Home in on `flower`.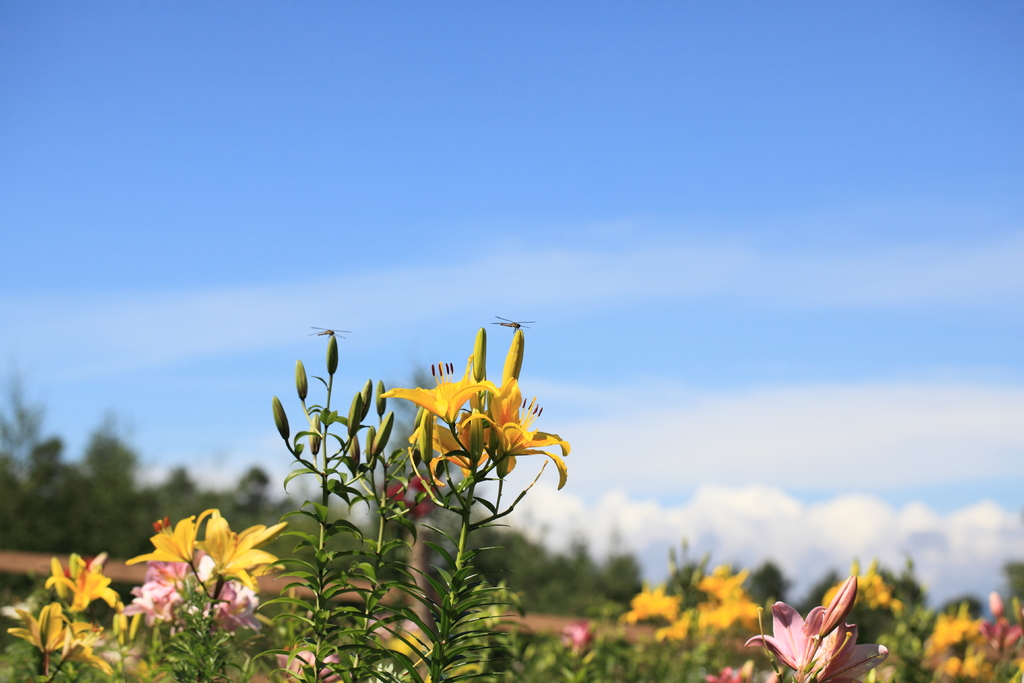
Homed in at box(124, 512, 282, 617).
